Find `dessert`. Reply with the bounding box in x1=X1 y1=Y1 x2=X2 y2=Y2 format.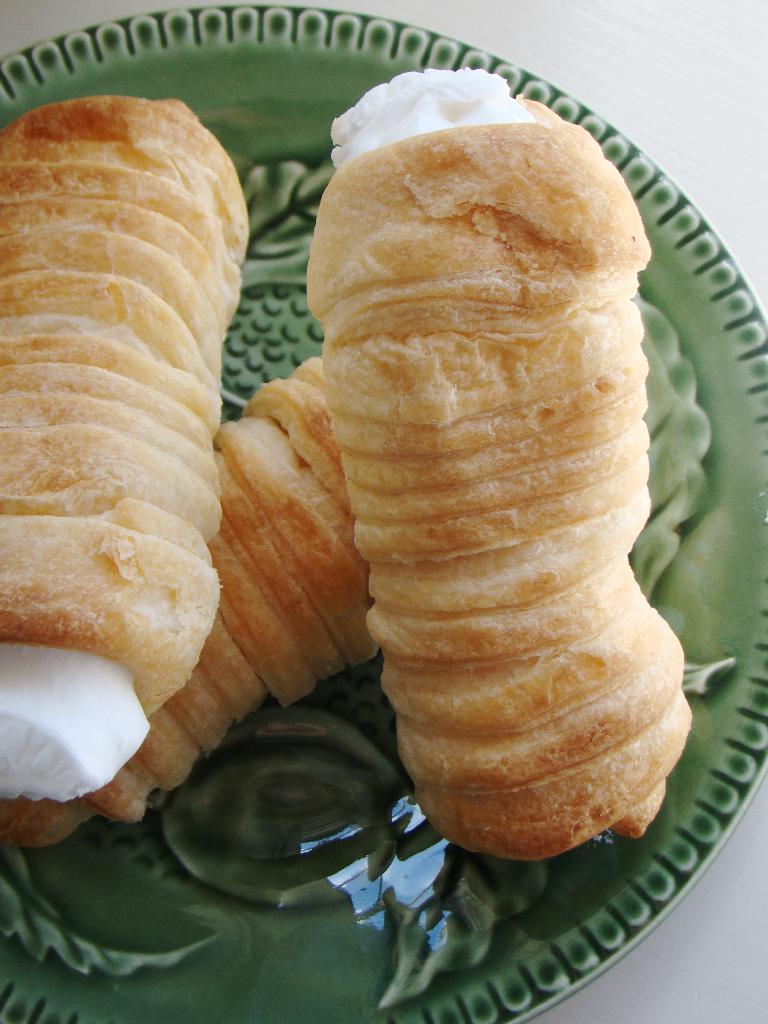
x1=237 y1=111 x2=714 y2=935.
